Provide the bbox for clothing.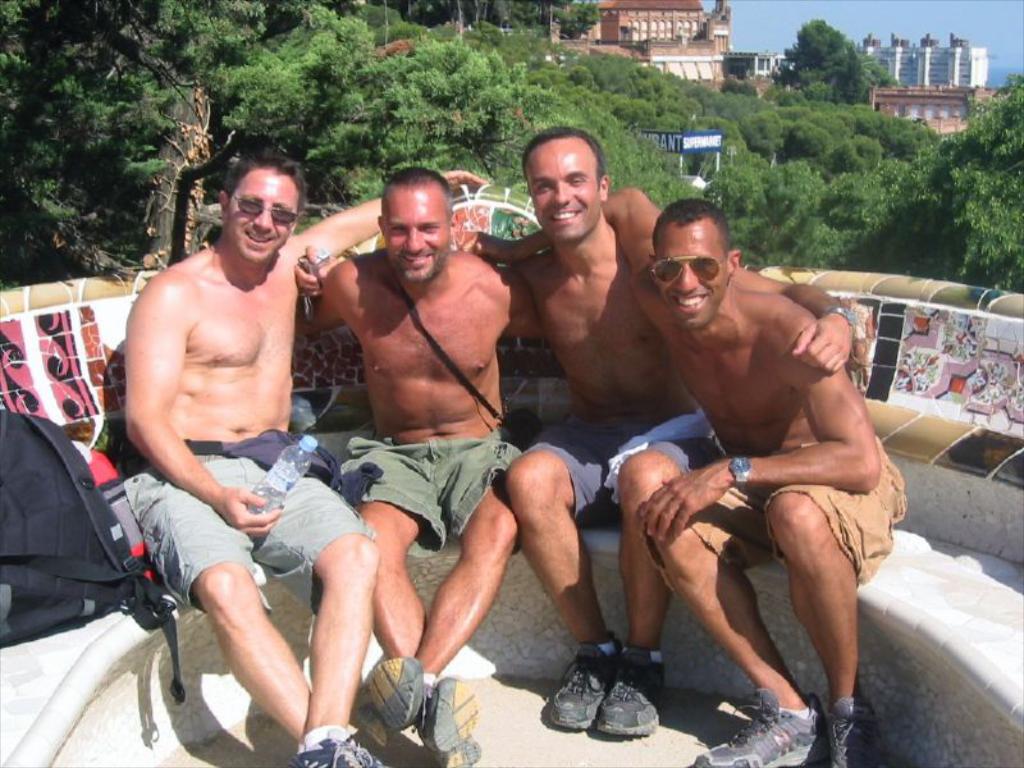
box(637, 435, 927, 588).
